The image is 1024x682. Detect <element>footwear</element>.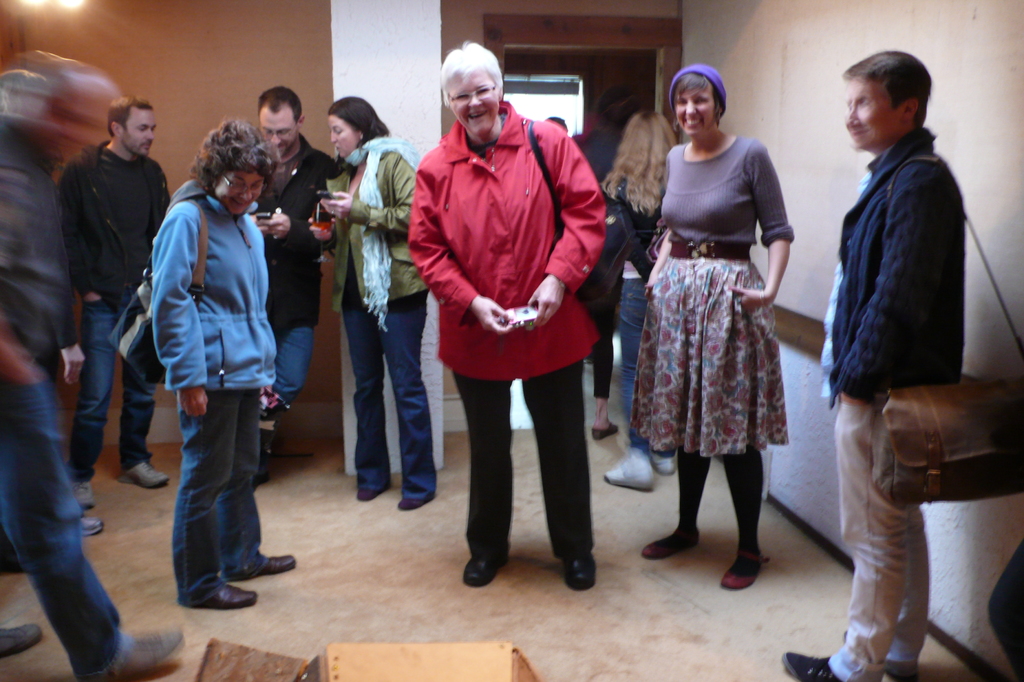
Detection: pyautogui.locateOnScreen(257, 553, 299, 576).
